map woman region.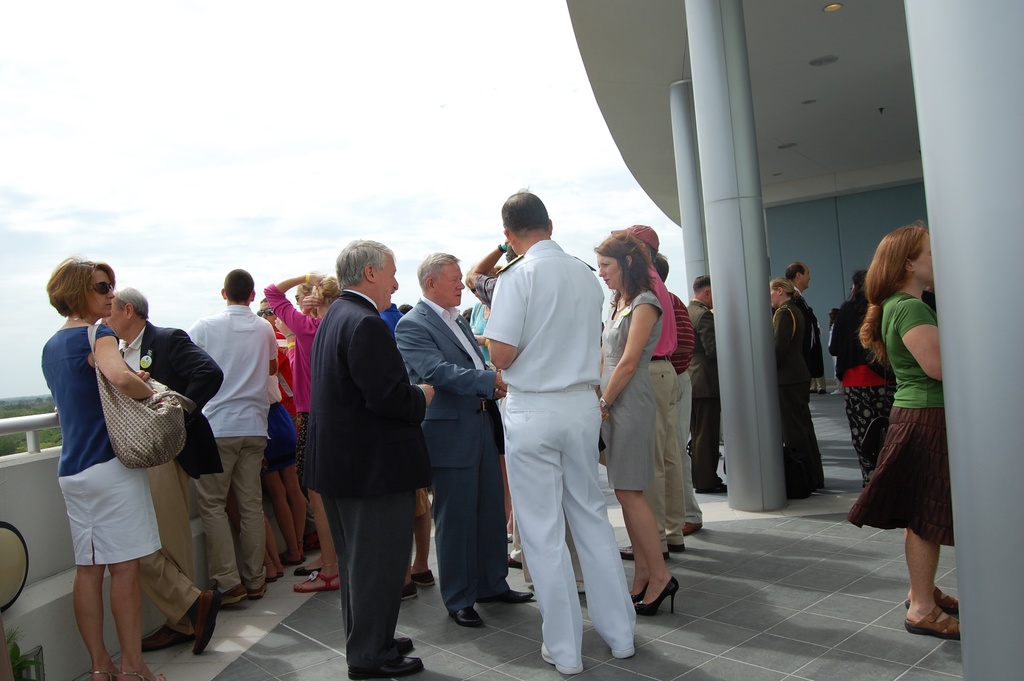
Mapped to 275:273:320:576.
